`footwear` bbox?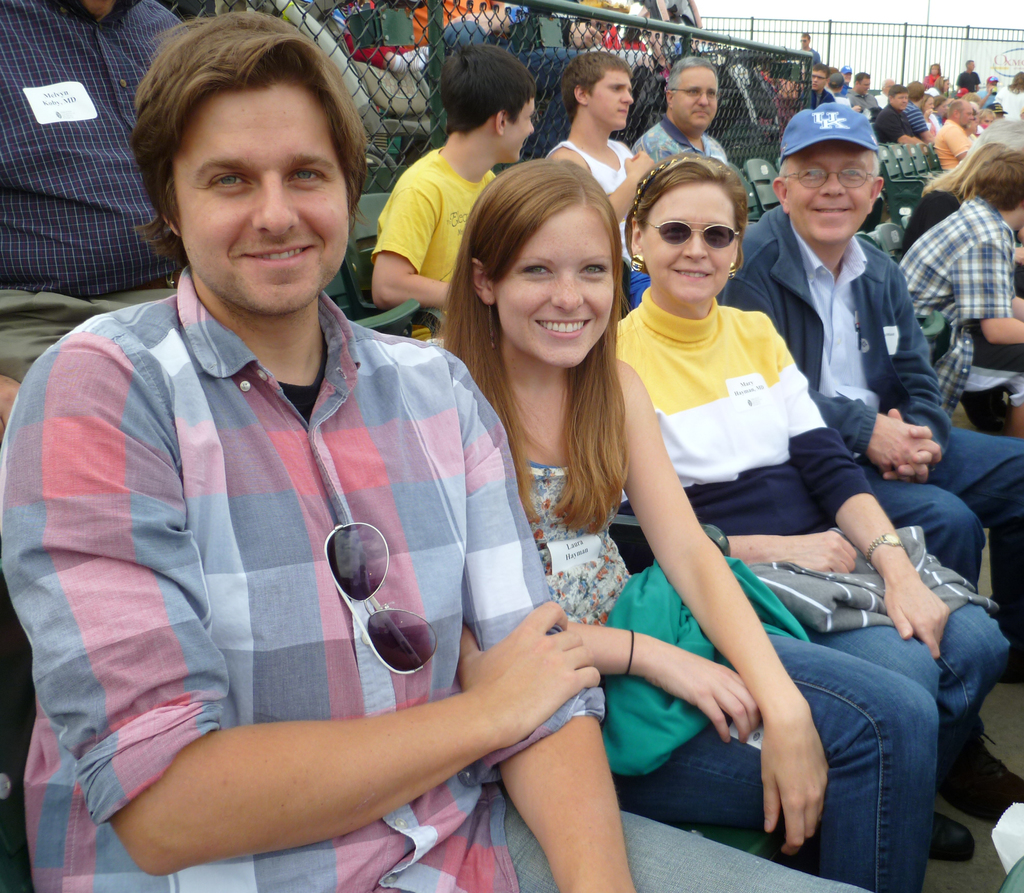
[x1=927, y1=810, x2=974, y2=860]
